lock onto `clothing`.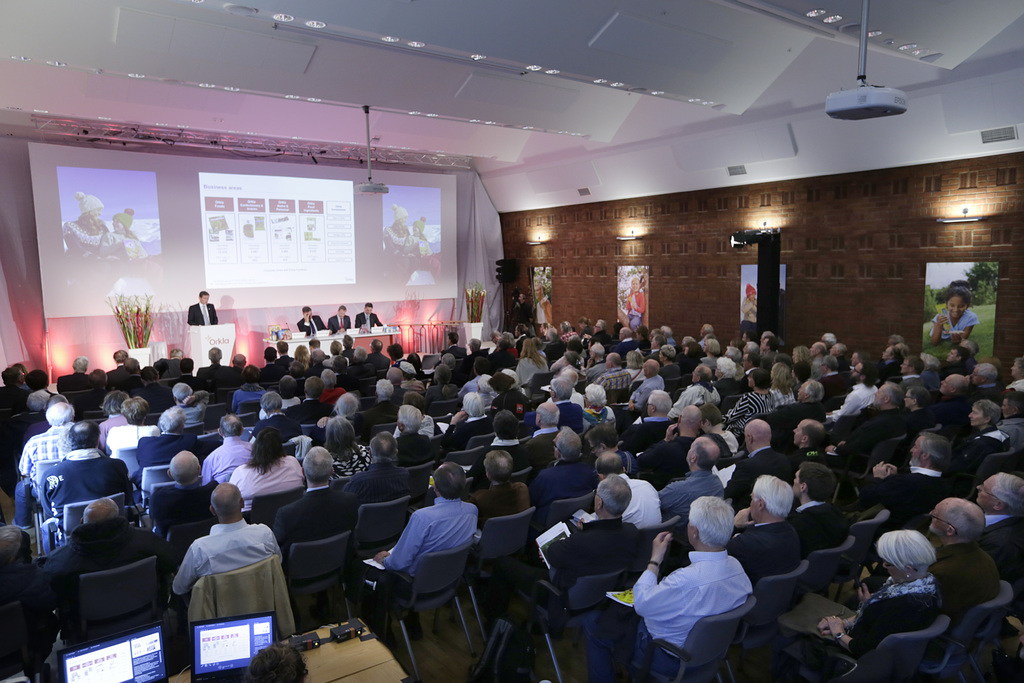
Locked: bbox=(428, 384, 454, 400).
